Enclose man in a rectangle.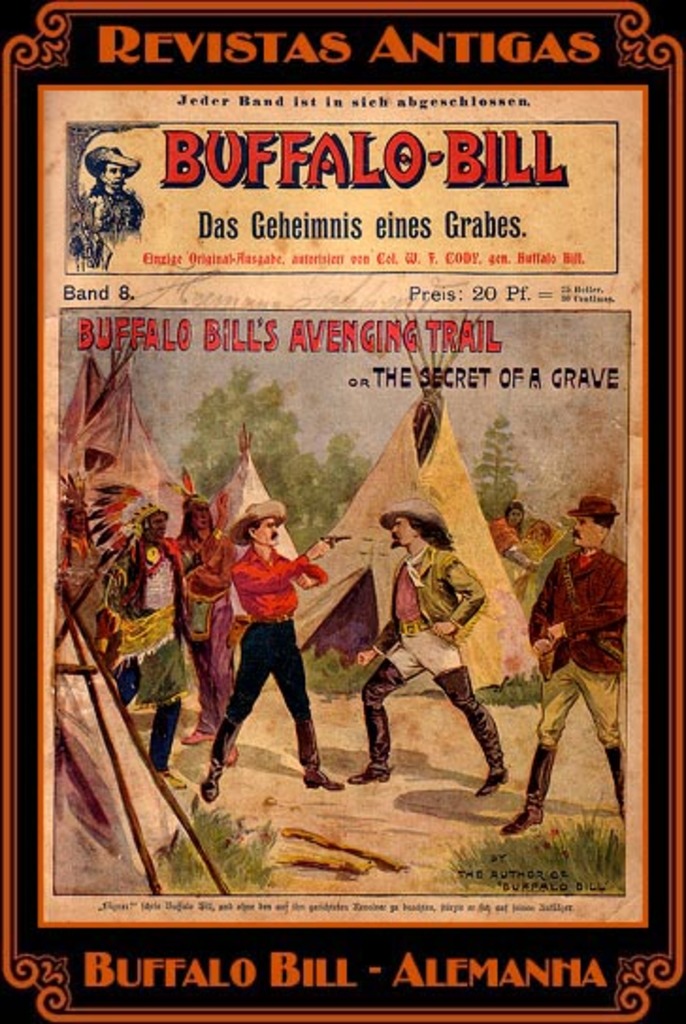
select_region(106, 490, 230, 790).
